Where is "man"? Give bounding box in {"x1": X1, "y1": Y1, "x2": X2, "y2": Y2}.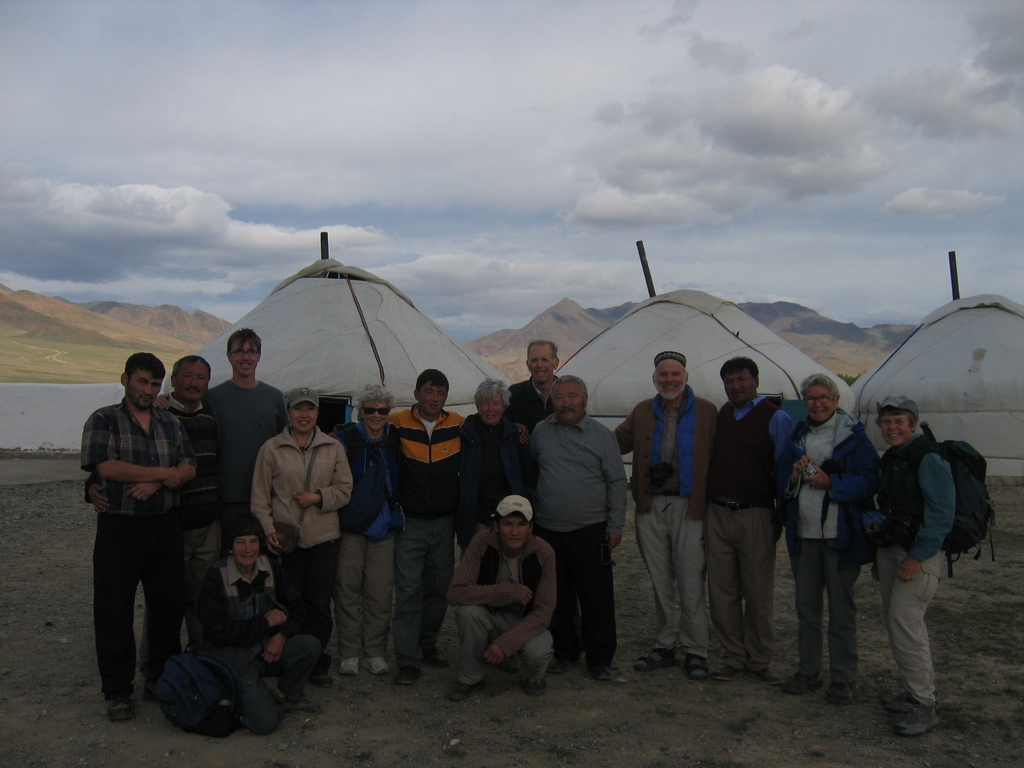
{"x1": 161, "y1": 349, "x2": 210, "y2": 648}.
